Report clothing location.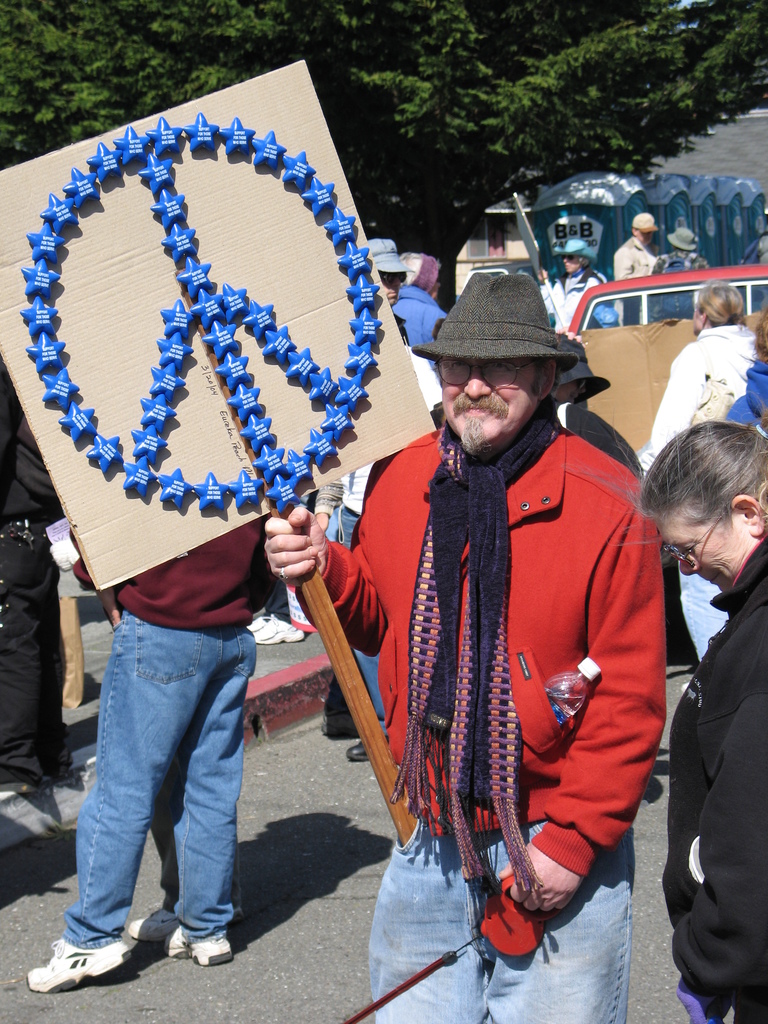
Report: [x1=236, y1=221, x2=657, y2=934].
